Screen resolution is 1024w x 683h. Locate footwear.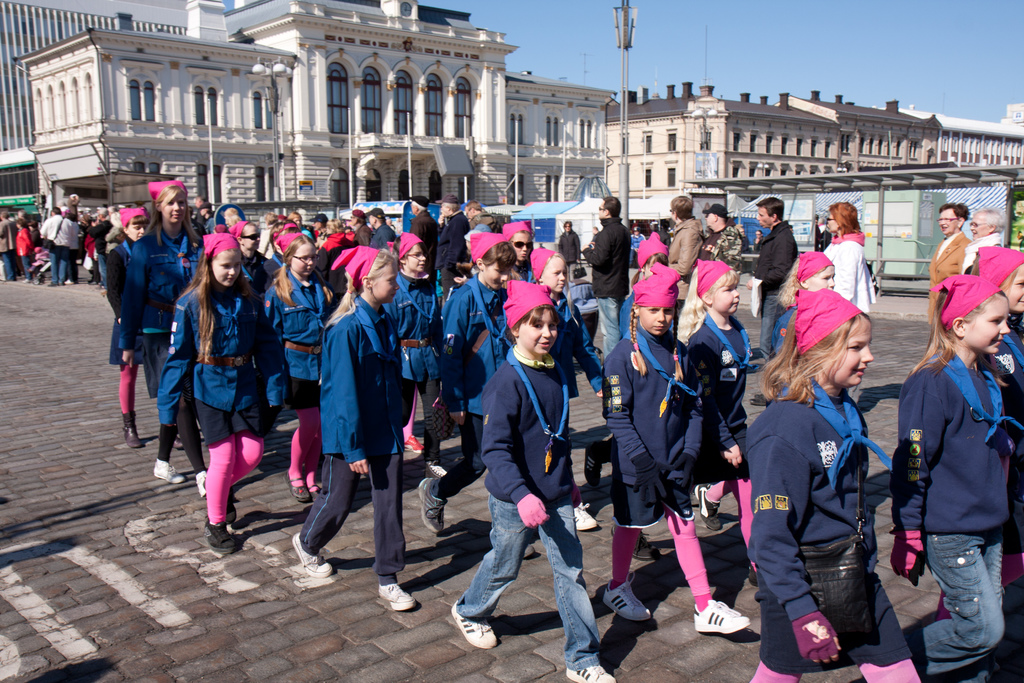
x1=154, y1=458, x2=182, y2=482.
